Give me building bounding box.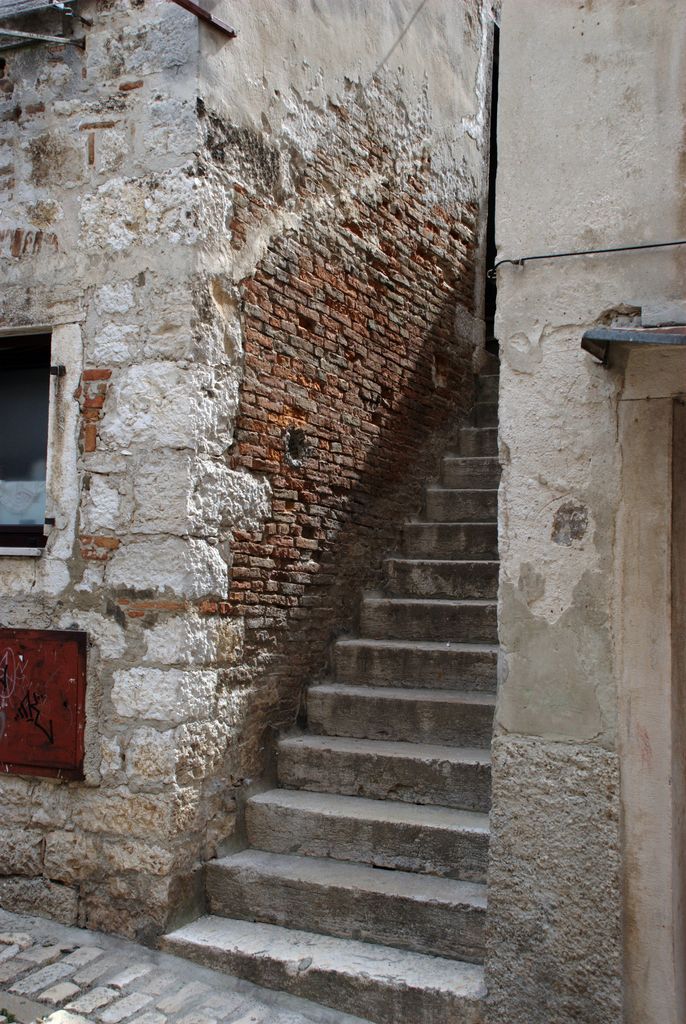
l=0, t=0, r=685, b=1023.
